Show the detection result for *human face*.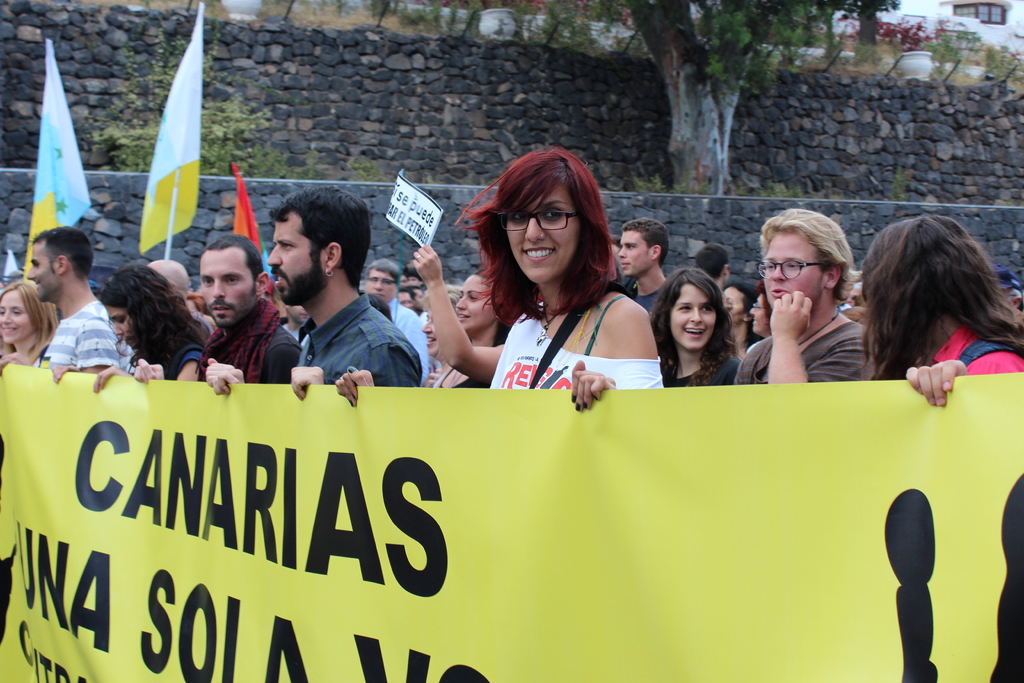
BBox(0, 290, 34, 341).
